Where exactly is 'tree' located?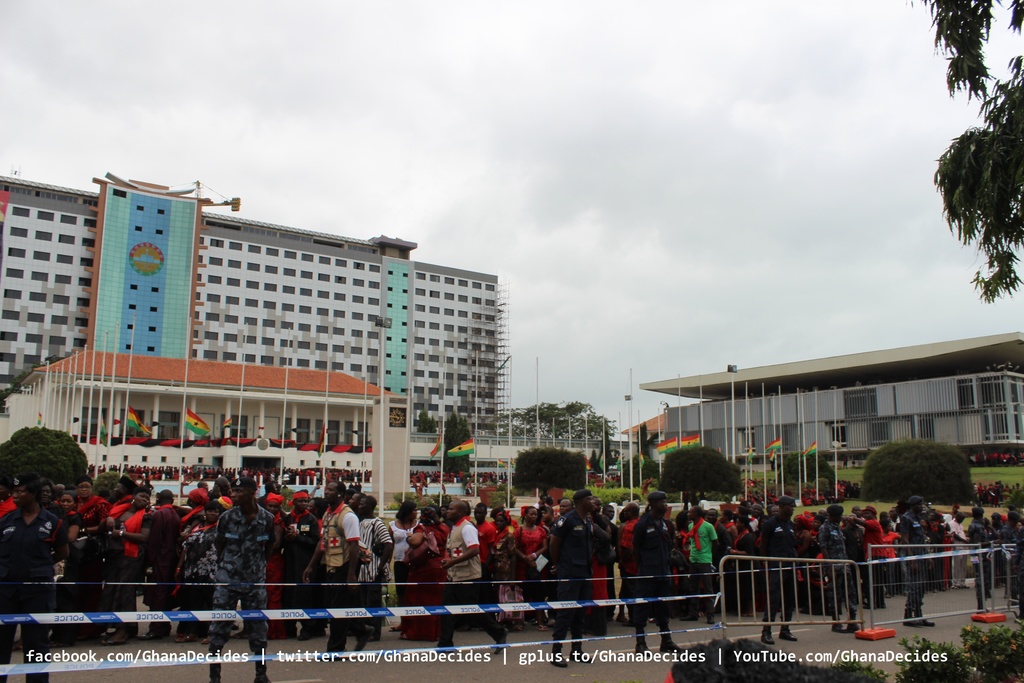
Its bounding box is box(503, 444, 588, 514).
